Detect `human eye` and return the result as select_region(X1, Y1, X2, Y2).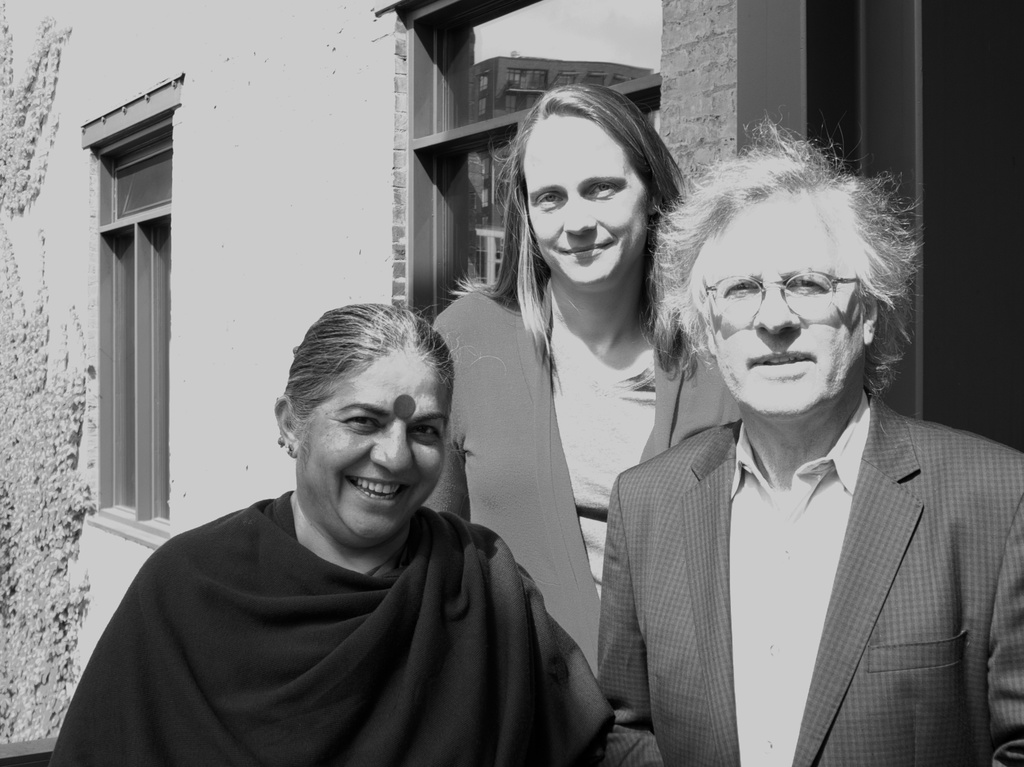
select_region(532, 193, 563, 210).
